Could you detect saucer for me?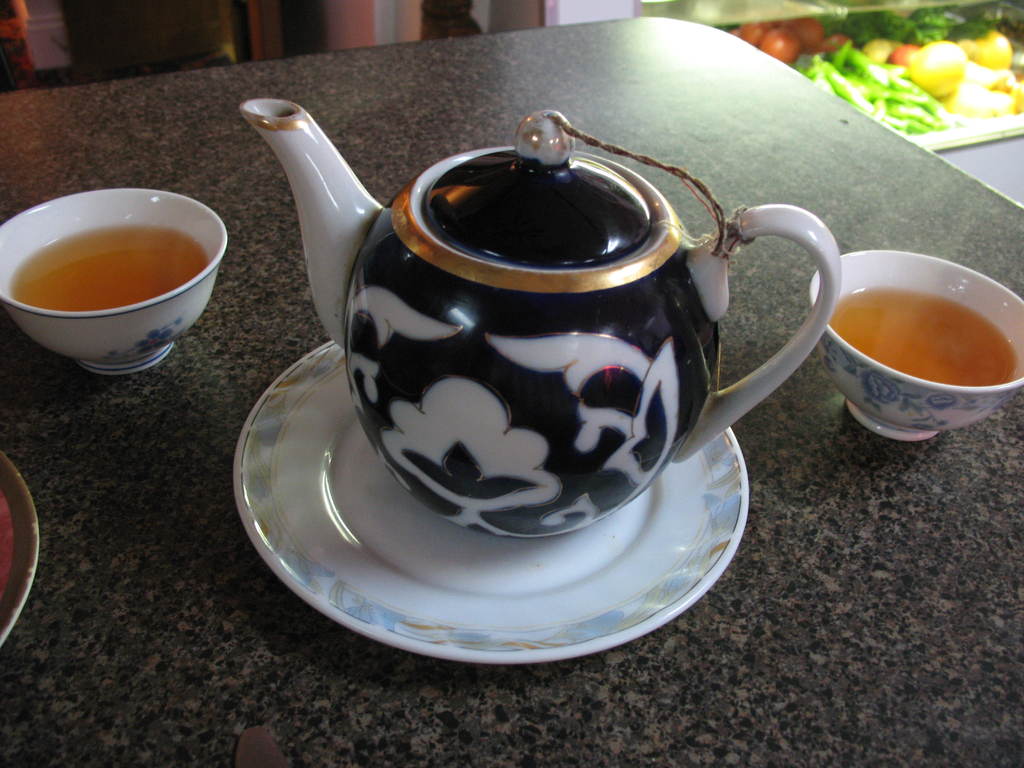
Detection result: [left=234, top=341, right=751, bottom=664].
